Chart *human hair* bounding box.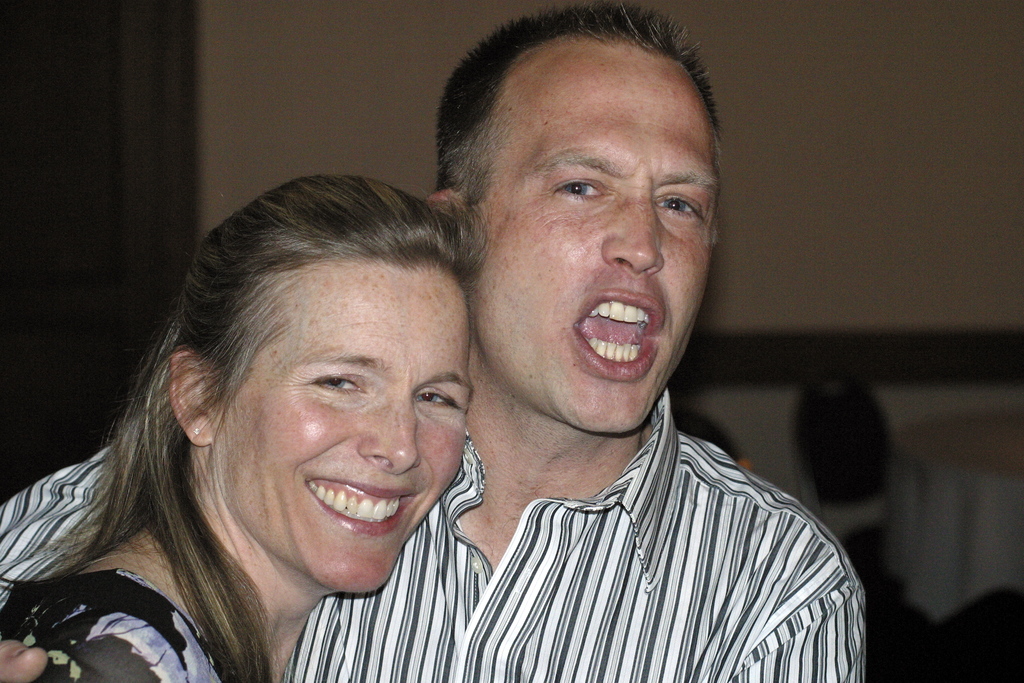
Charted: 0, 174, 495, 682.
